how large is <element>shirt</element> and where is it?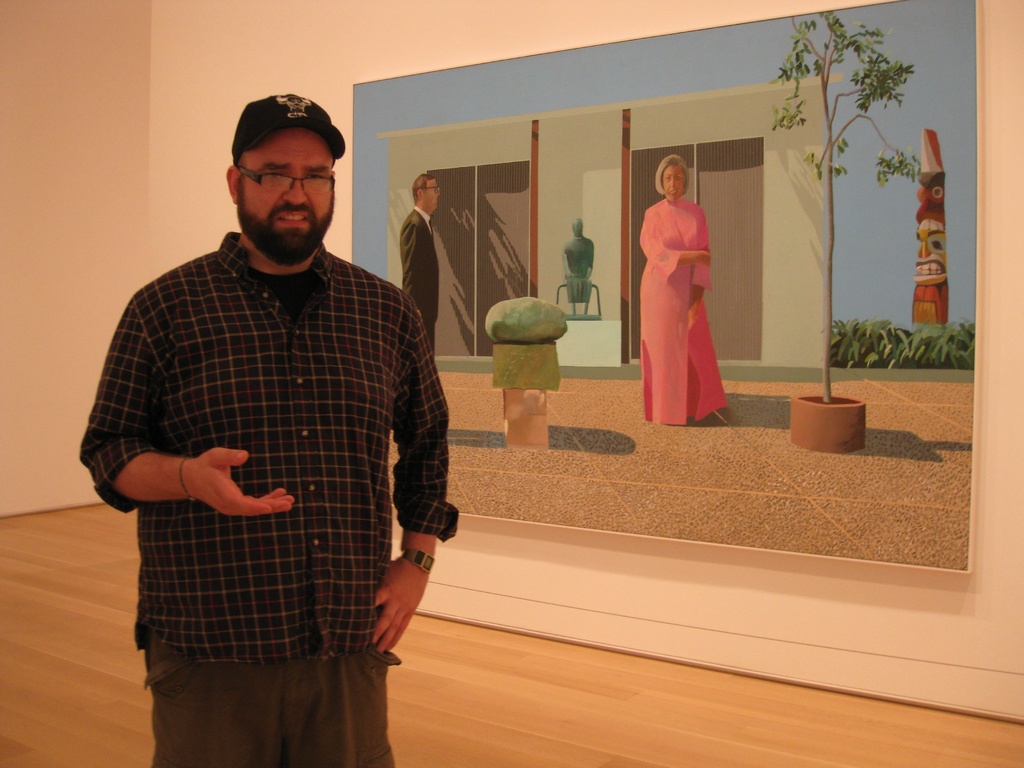
Bounding box: region(111, 215, 442, 662).
